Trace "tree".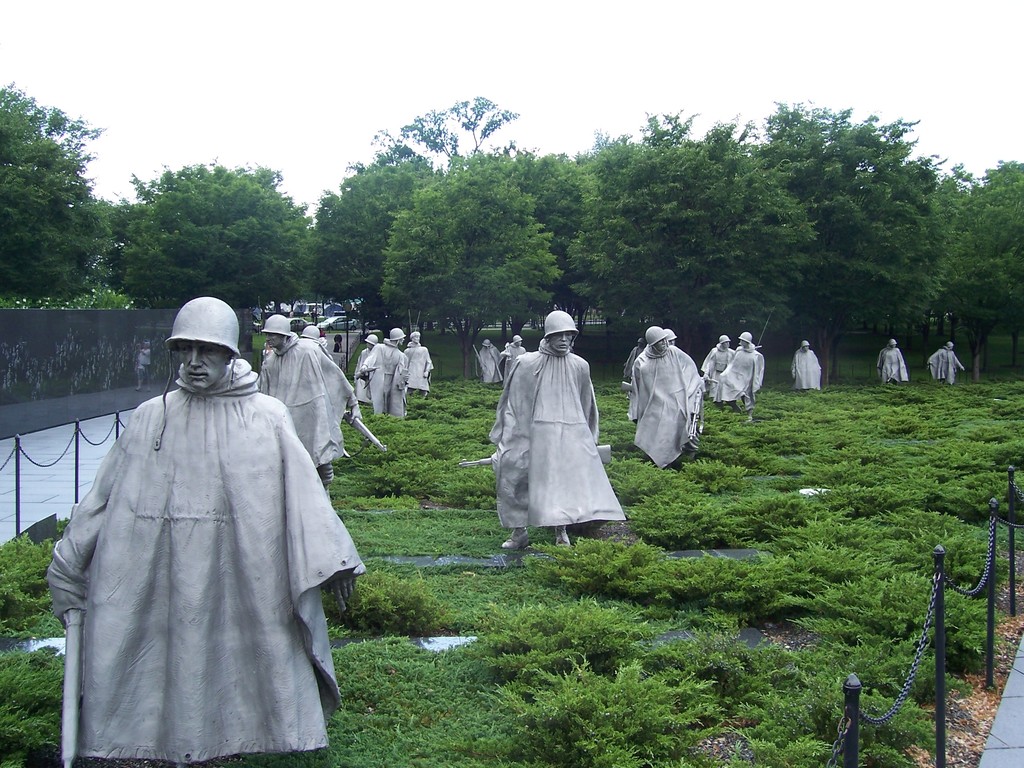
Traced to {"x1": 943, "y1": 195, "x2": 1023, "y2": 362}.
